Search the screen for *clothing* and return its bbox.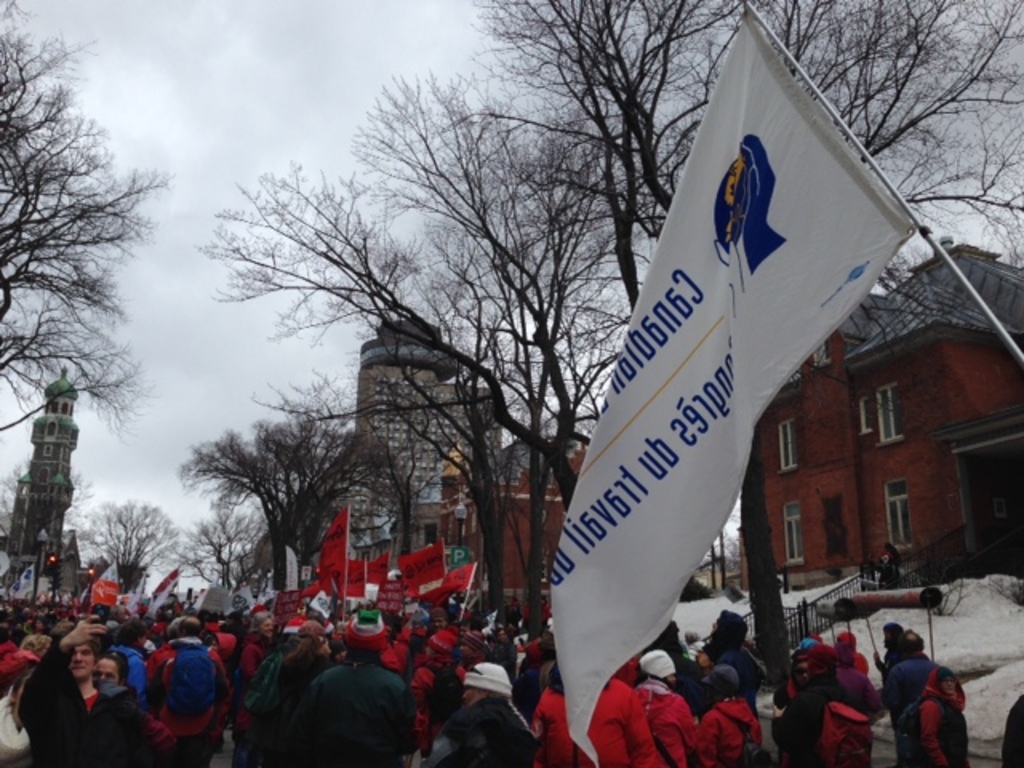
Found: box(1002, 693, 1022, 766).
